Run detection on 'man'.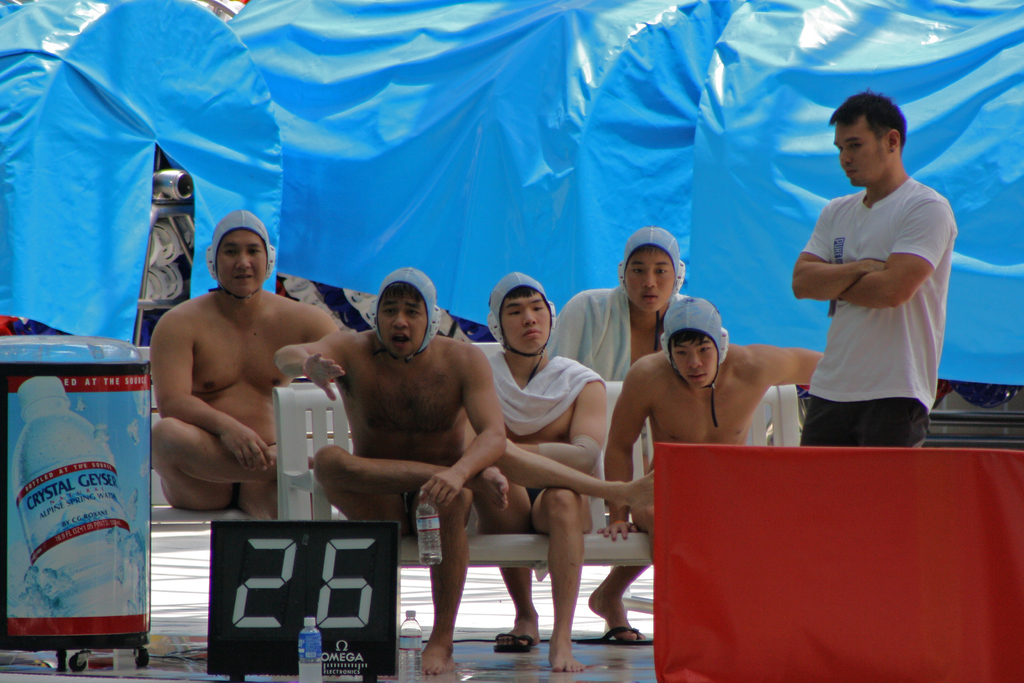
Result: (556,223,713,643).
